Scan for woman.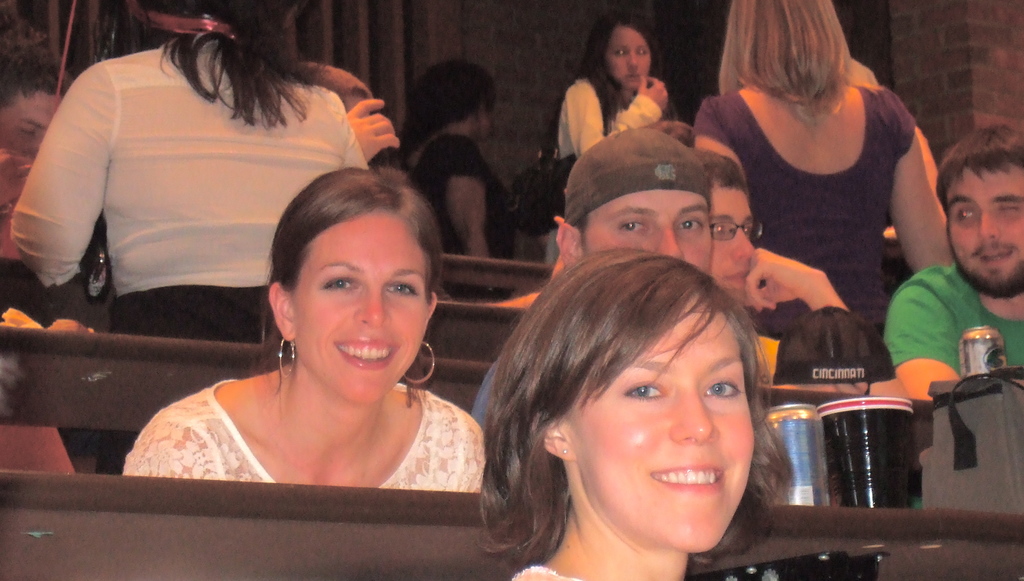
Scan result: locate(401, 60, 518, 258).
